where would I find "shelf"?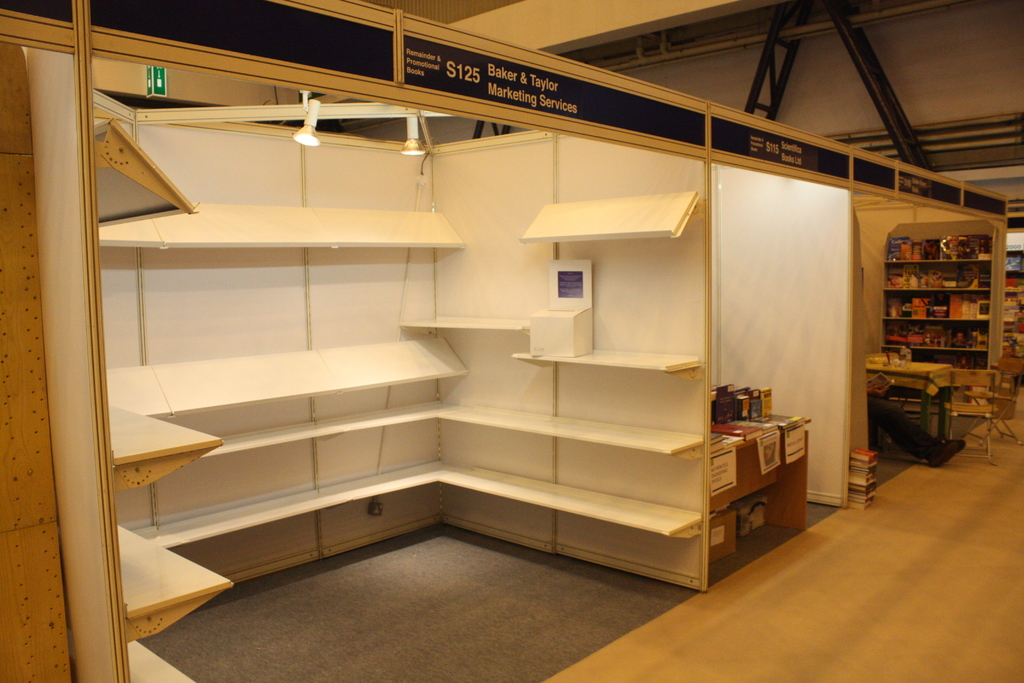
At box(99, 210, 463, 257).
